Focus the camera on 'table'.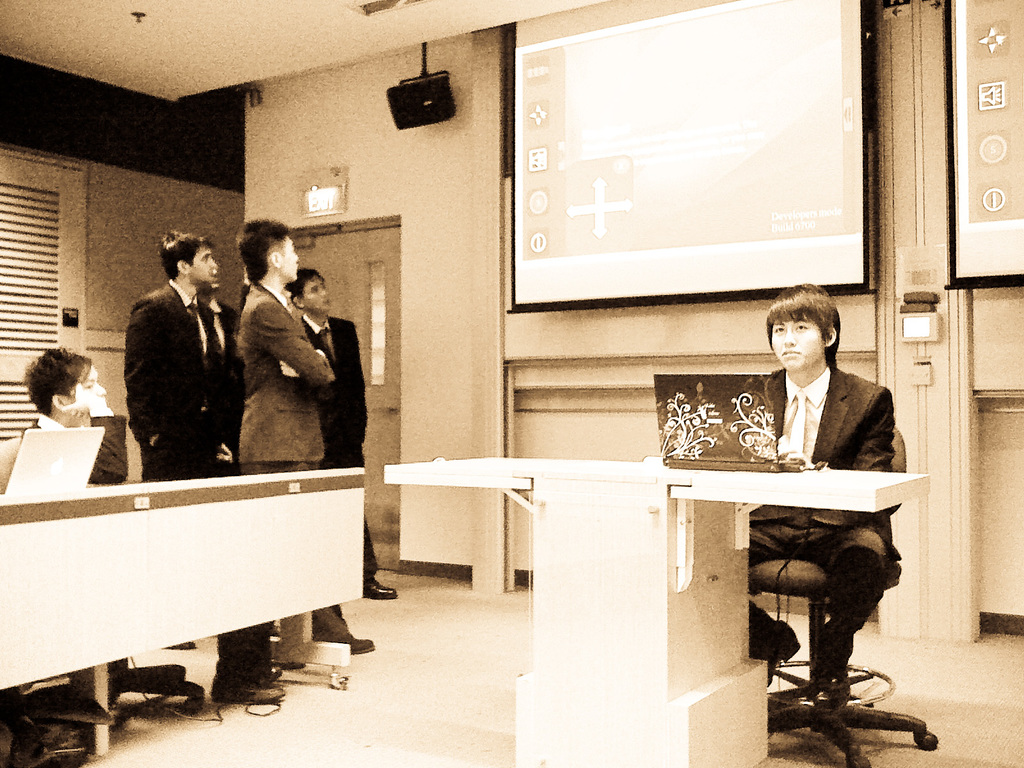
Focus region: 383 447 927 767.
